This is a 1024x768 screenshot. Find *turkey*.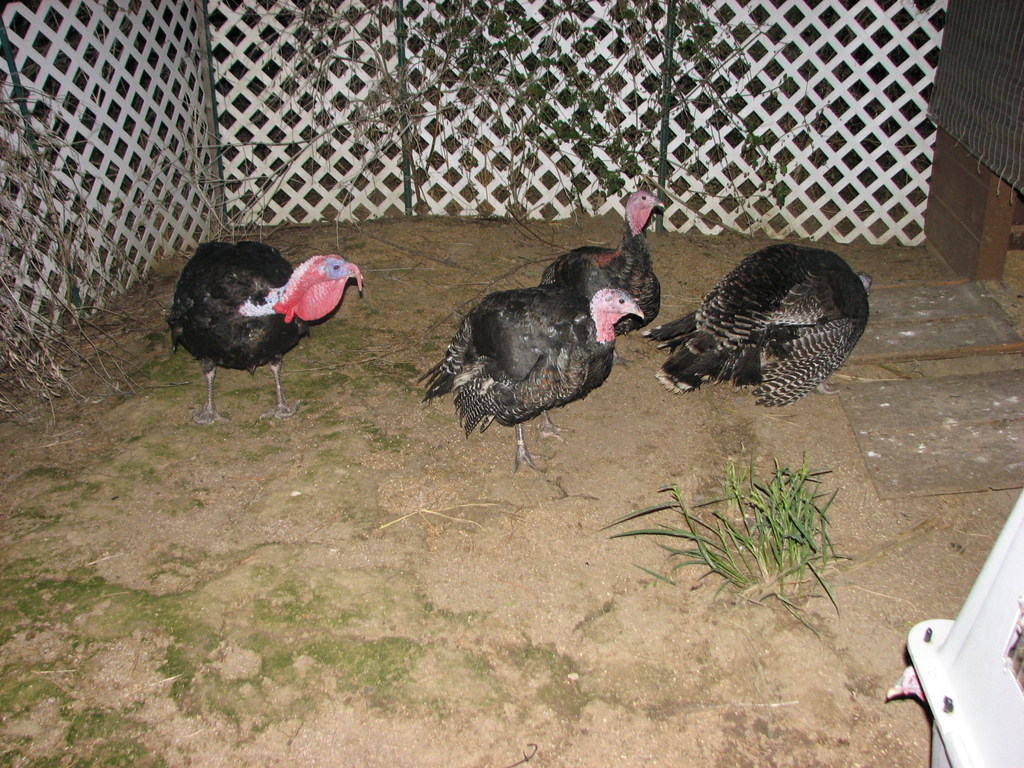
Bounding box: region(883, 664, 924, 705).
